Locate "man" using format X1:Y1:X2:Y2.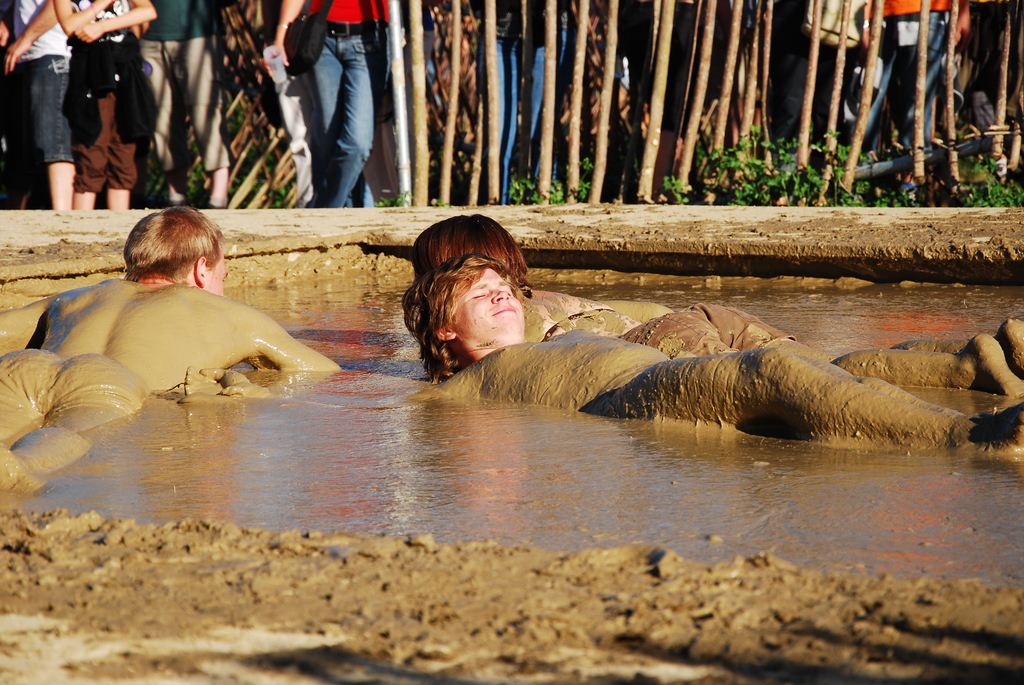
5:0:72:207.
